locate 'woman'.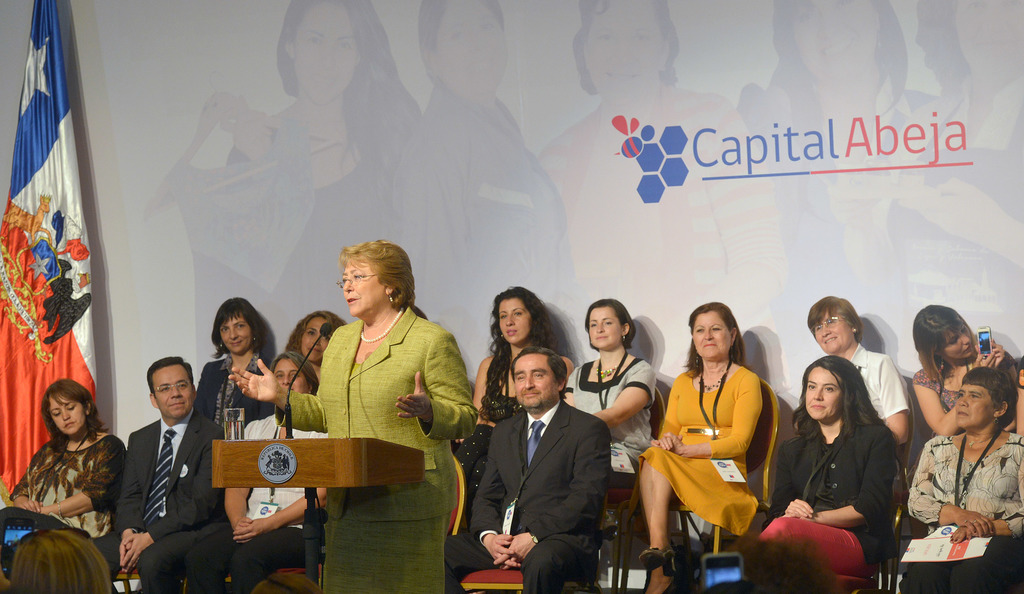
Bounding box: left=184, top=350, right=328, bottom=593.
